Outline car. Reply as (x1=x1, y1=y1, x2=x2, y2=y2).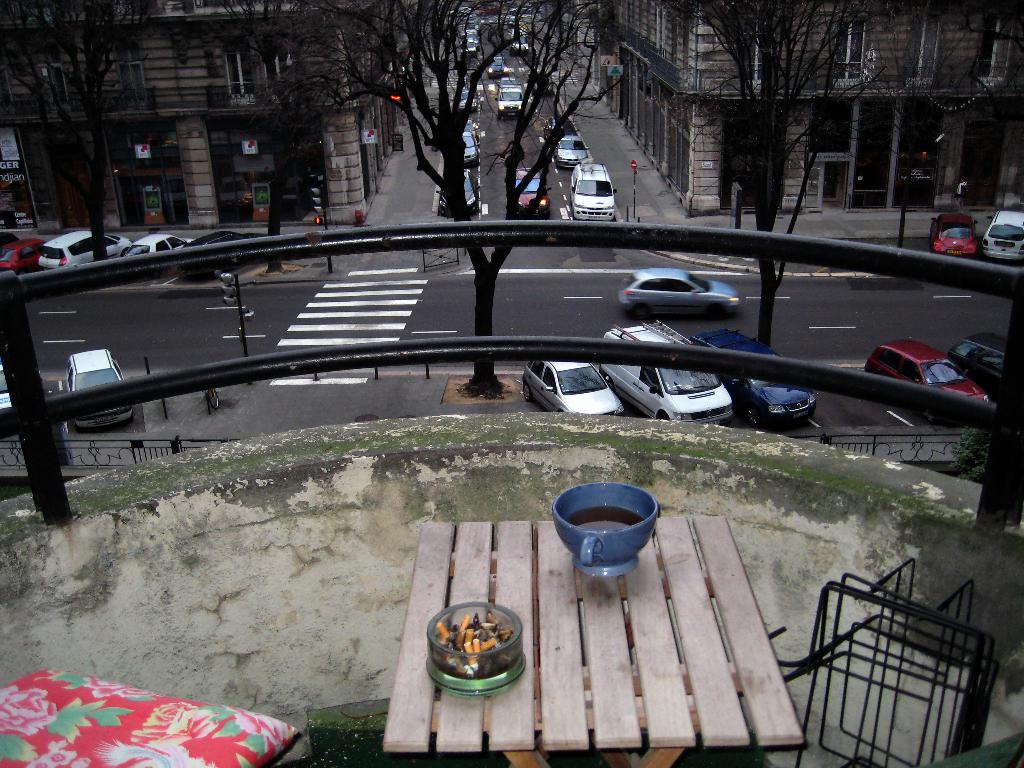
(x1=567, y1=157, x2=614, y2=220).
